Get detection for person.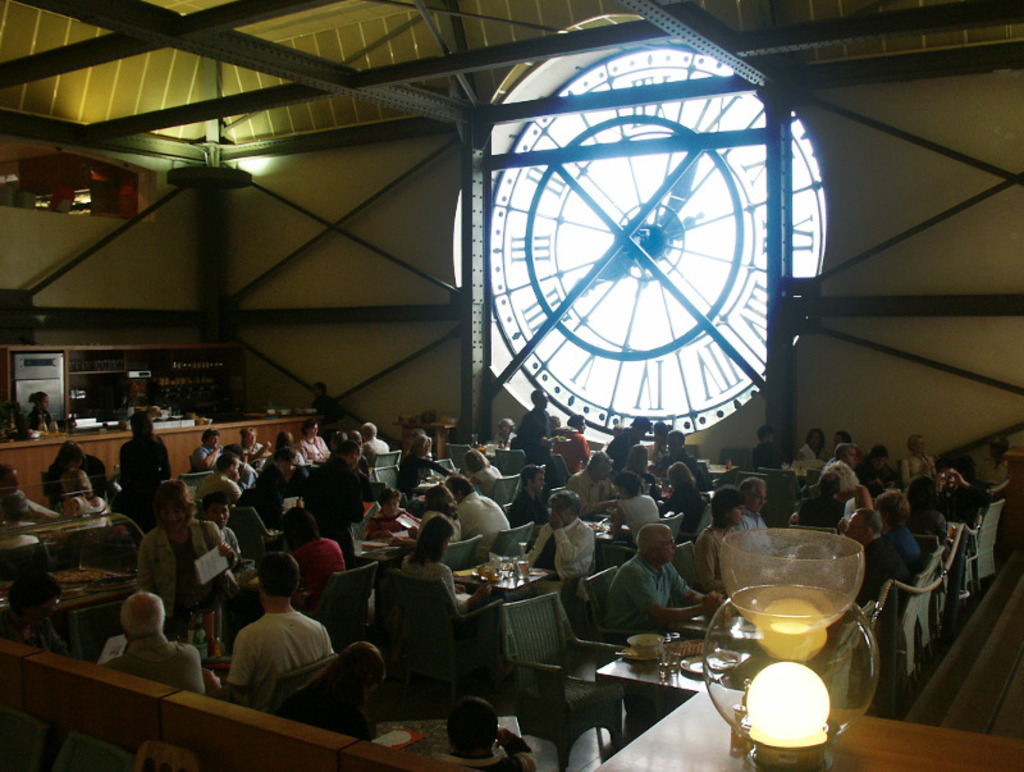
Detection: 493,414,517,449.
